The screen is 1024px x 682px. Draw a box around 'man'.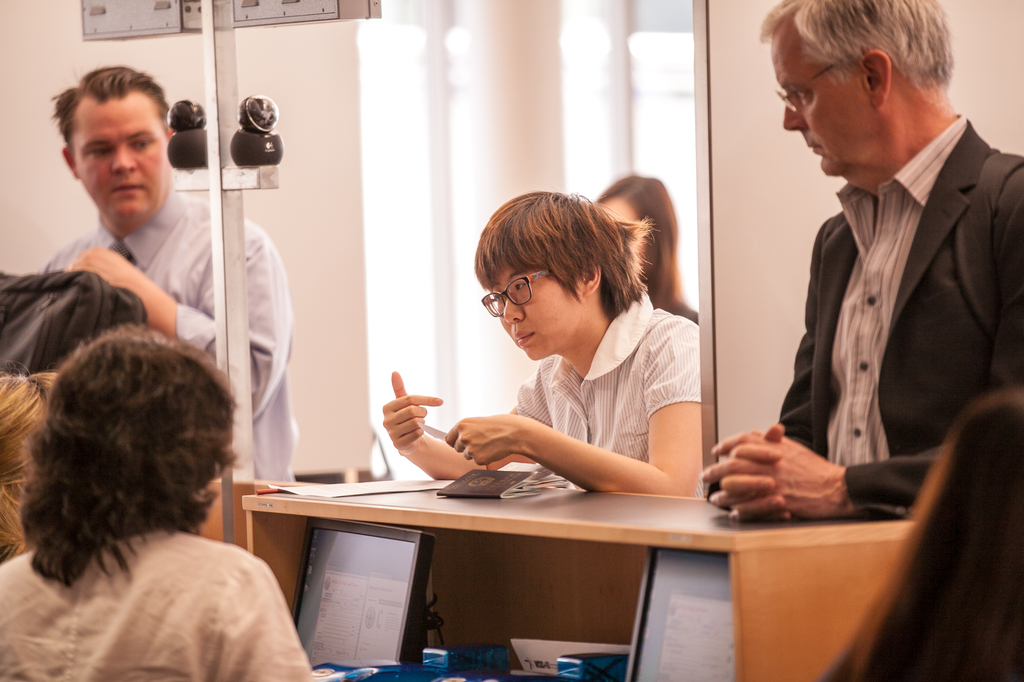
rect(17, 102, 240, 504).
